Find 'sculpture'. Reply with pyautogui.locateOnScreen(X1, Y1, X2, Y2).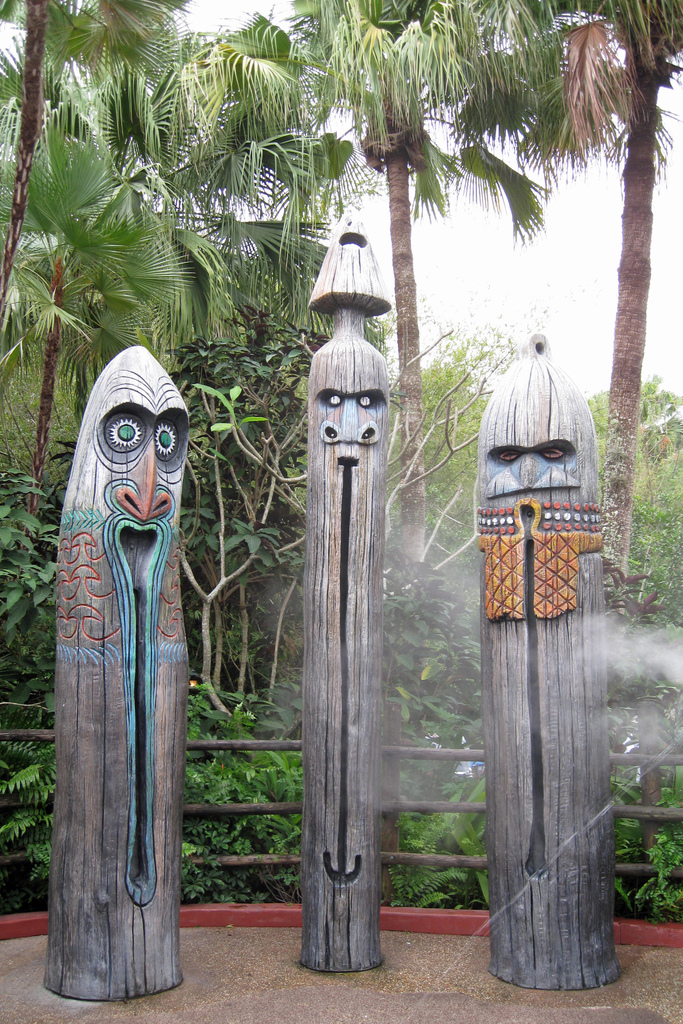
pyautogui.locateOnScreen(479, 326, 625, 994).
